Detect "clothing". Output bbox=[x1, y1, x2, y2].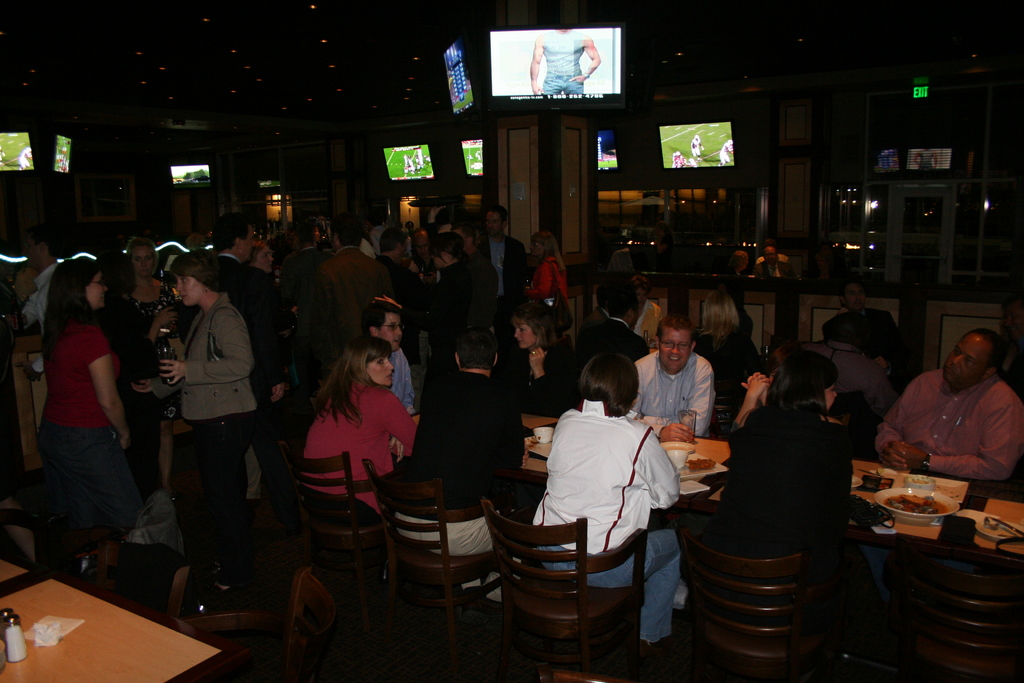
bbox=[636, 352, 715, 436].
